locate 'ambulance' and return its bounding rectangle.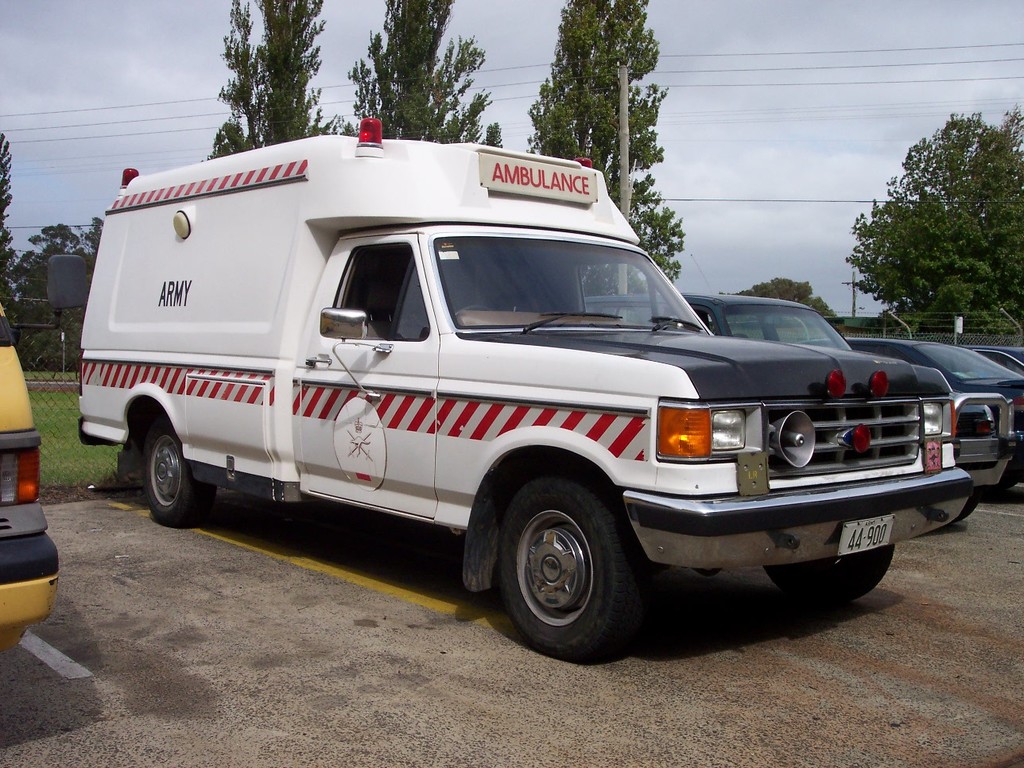
[left=79, top=114, right=975, bottom=652].
